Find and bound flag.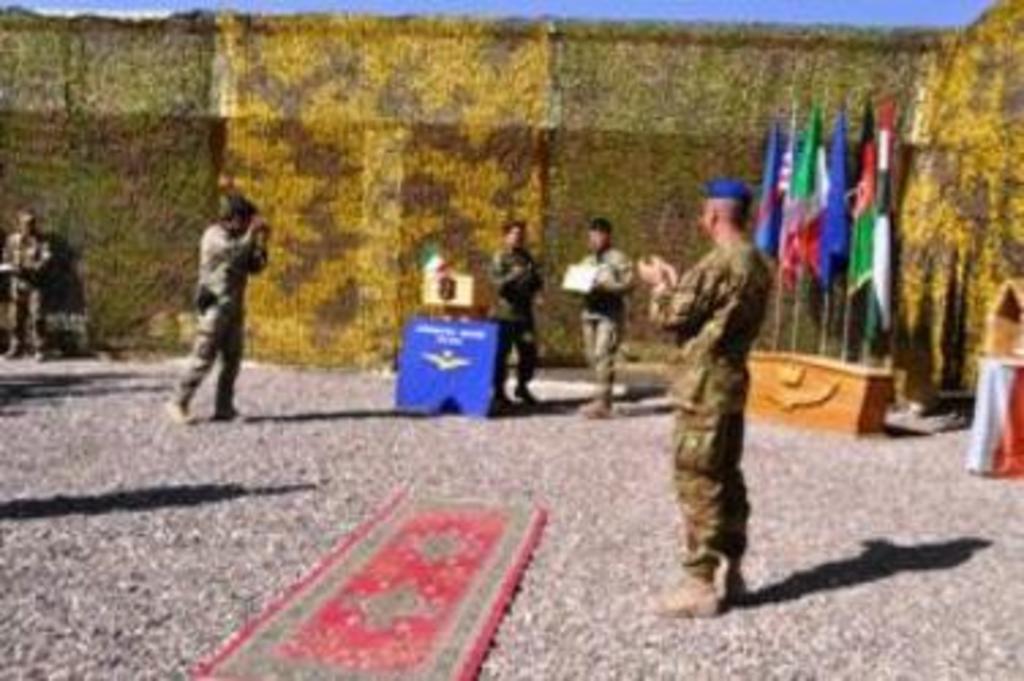
Bound: 773,114,825,267.
